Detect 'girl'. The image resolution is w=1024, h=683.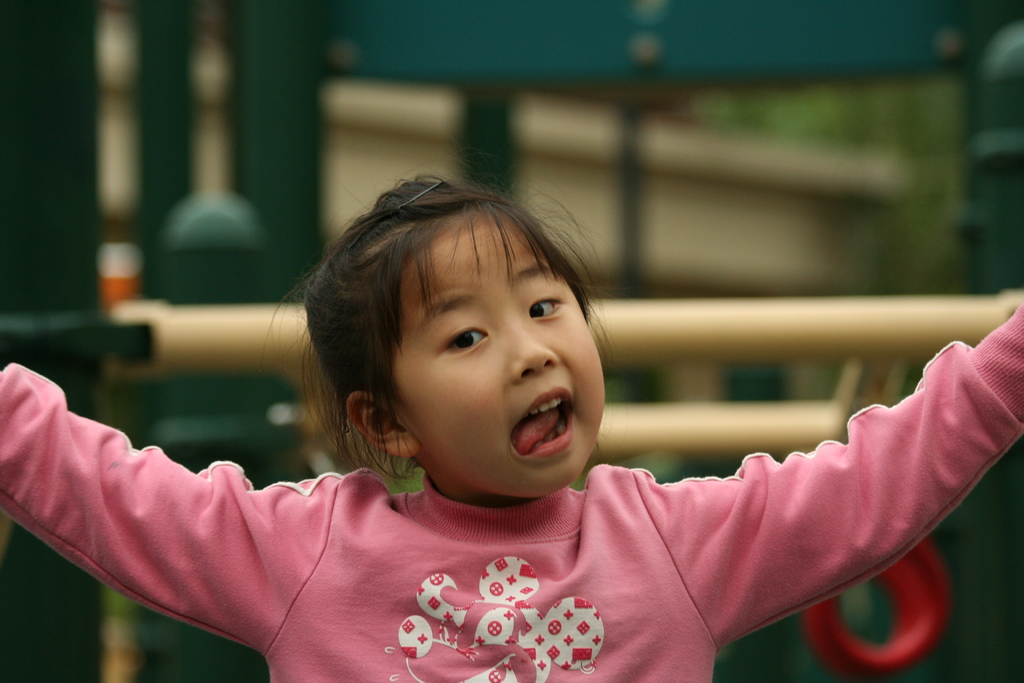
(0, 168, 1023, 682).
